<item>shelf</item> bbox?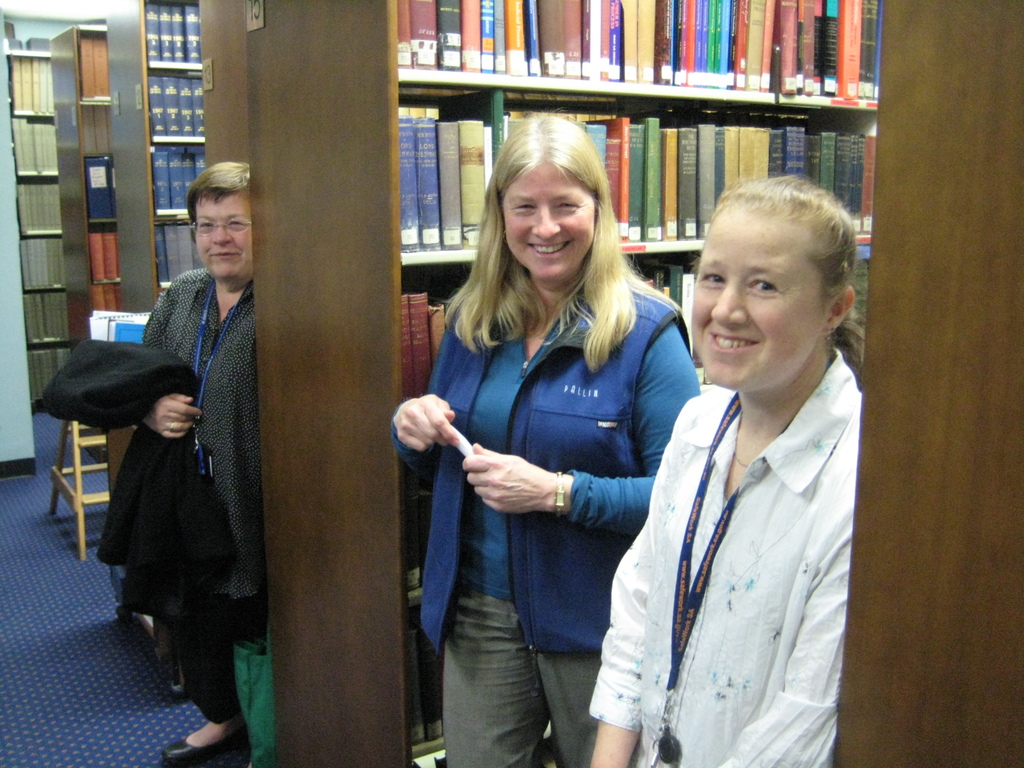
bbox=(48, 28, 144, 399)
